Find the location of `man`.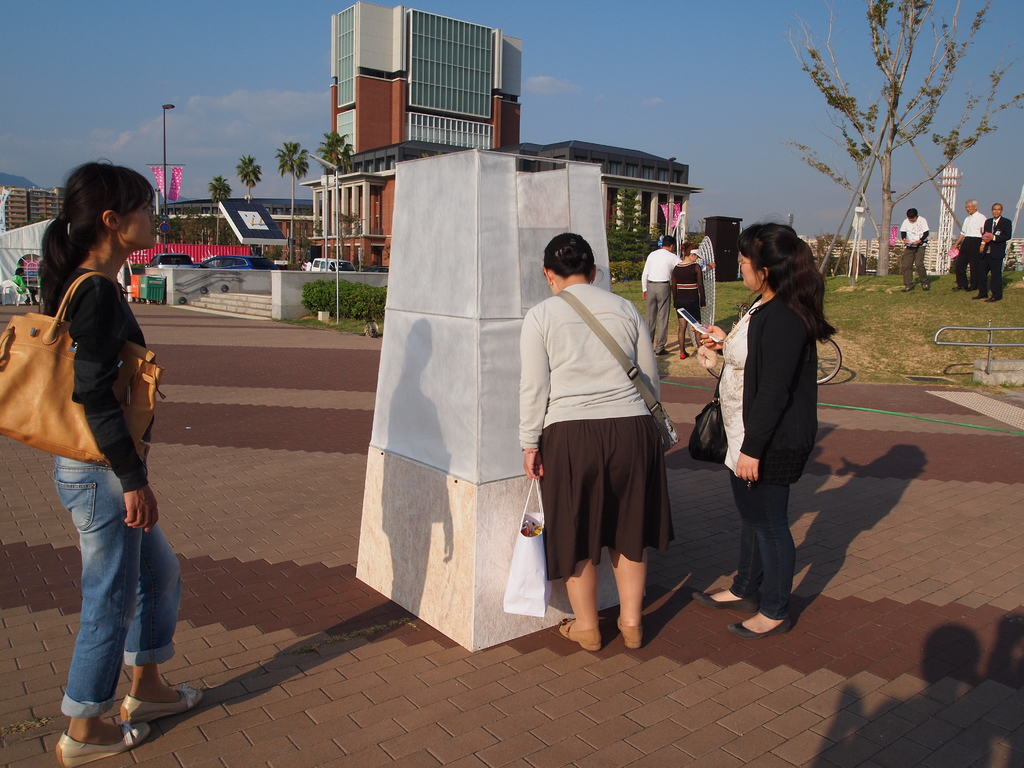
Location: [left=636, top=234, right=716, bottom=358].
